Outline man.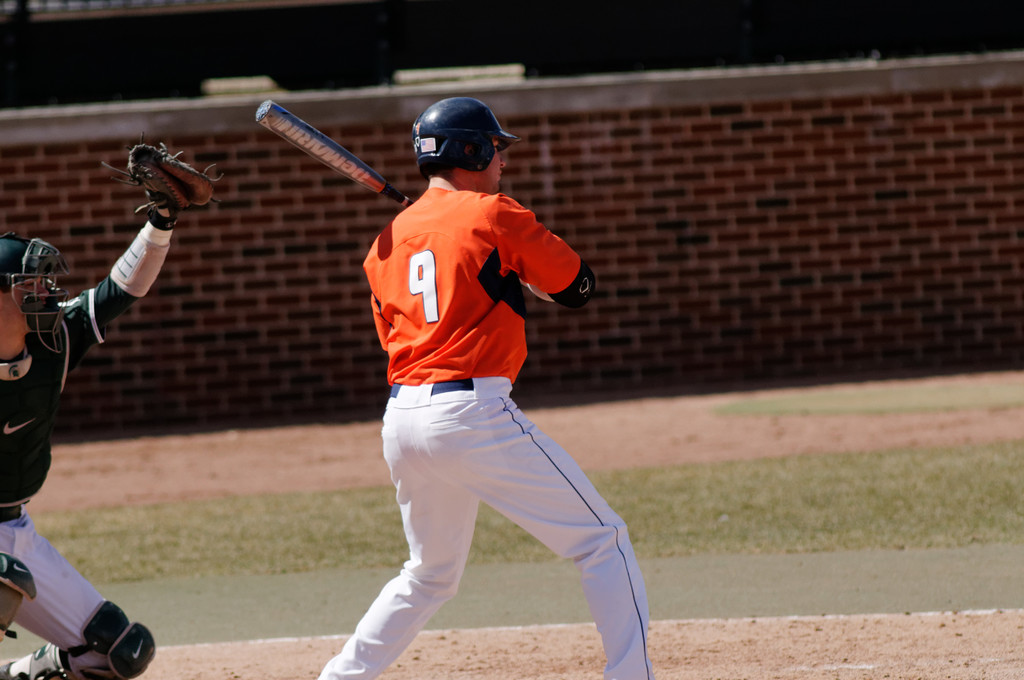
Outline: 313,93,647,679.
